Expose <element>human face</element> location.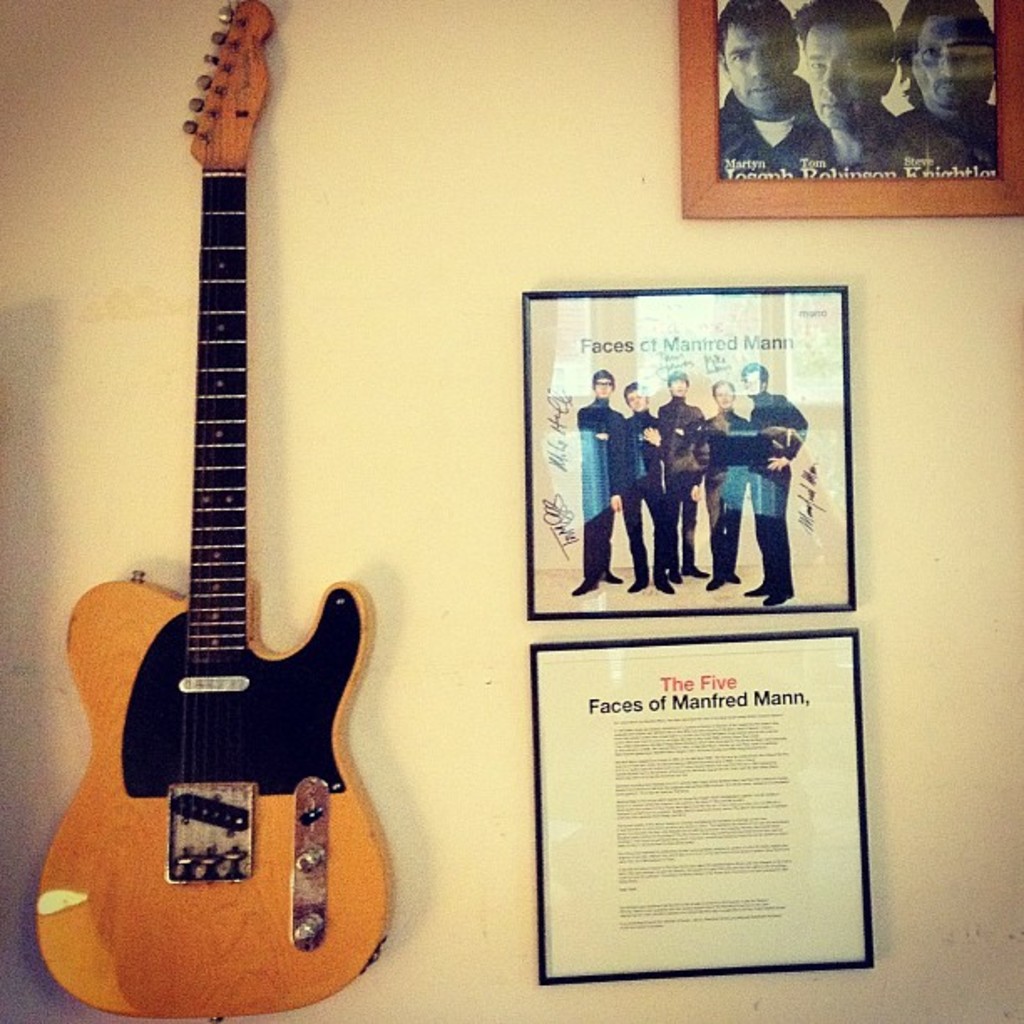
Exposed at box(713, 381, 740, 413).
